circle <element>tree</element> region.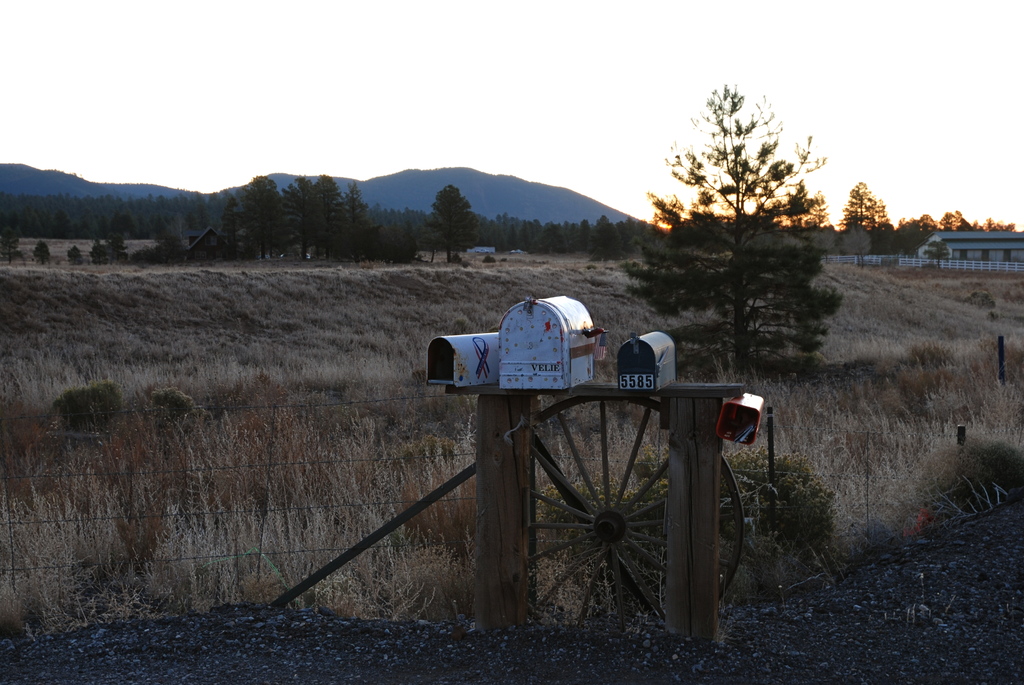
Region: (x1=776, y1=193, x2=833, y2=230).
